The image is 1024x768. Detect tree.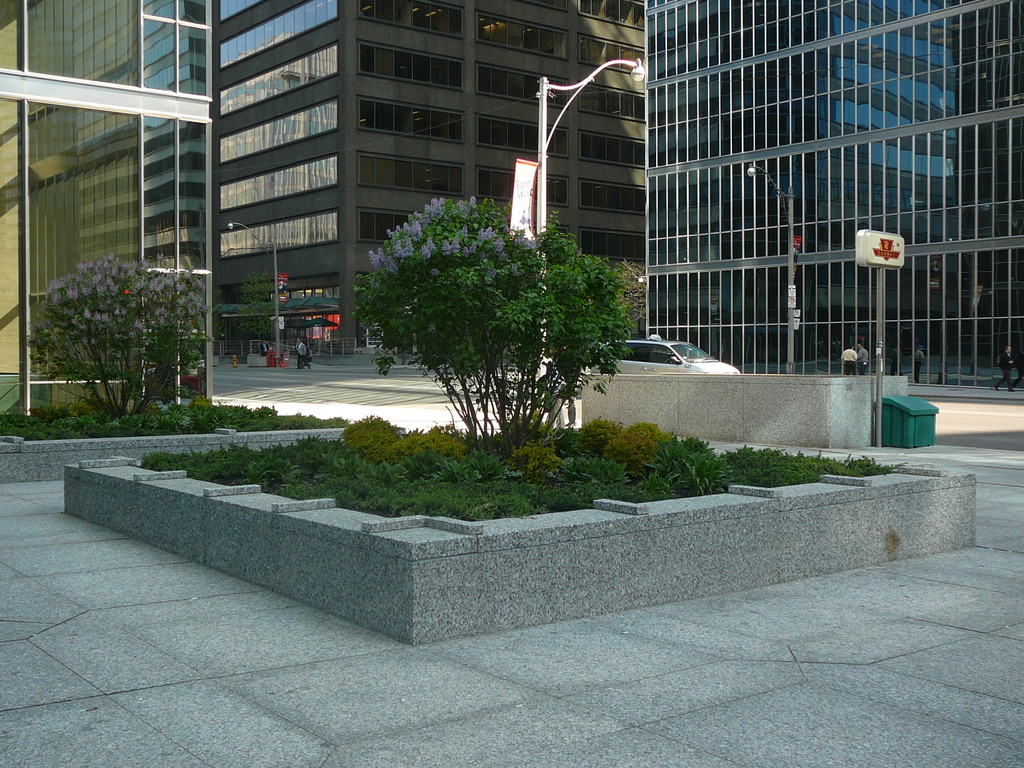
Detection: box=[35, 221, 206, 417].
